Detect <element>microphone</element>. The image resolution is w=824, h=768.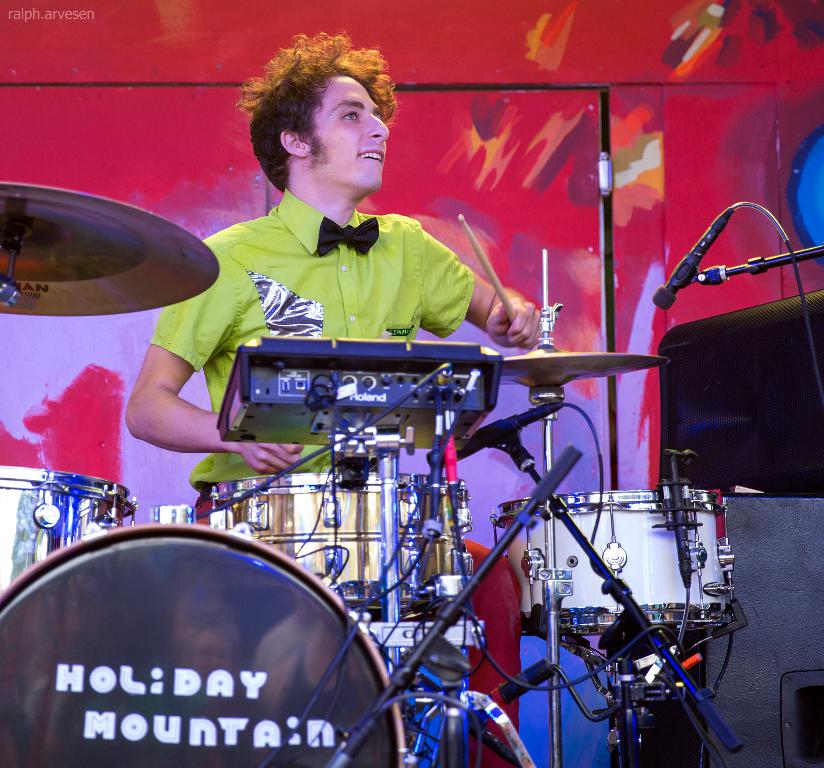
<bbox>649, 206, 730, 309</bbox>.
